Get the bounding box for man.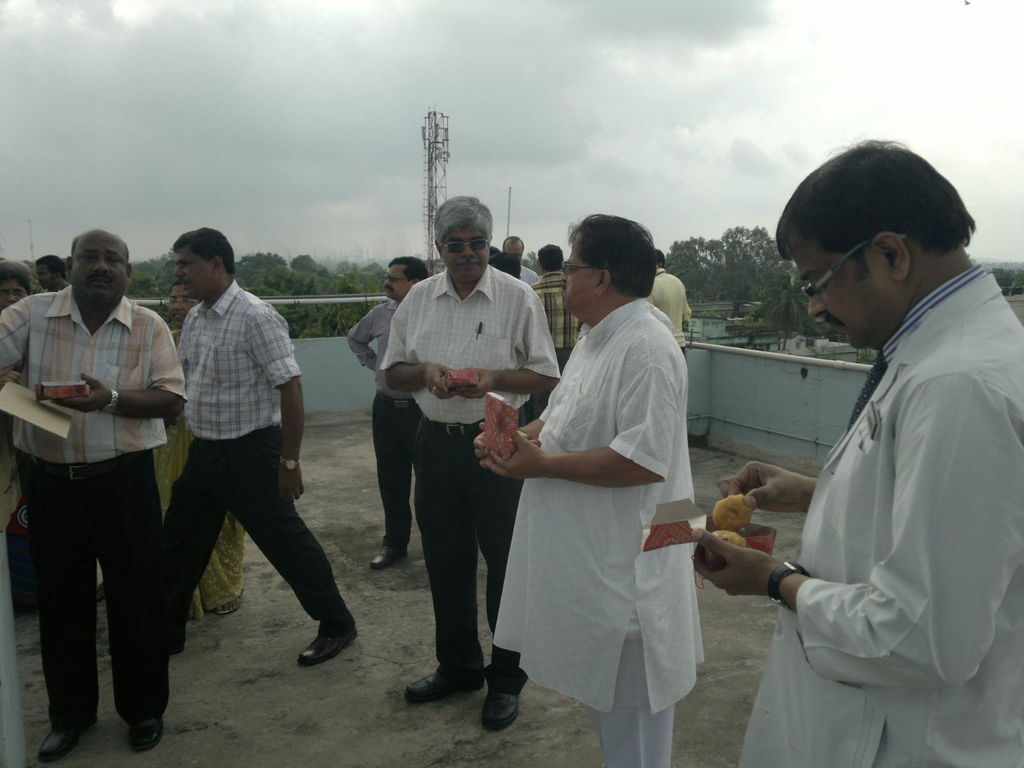
(645, 254, 694, 357).
